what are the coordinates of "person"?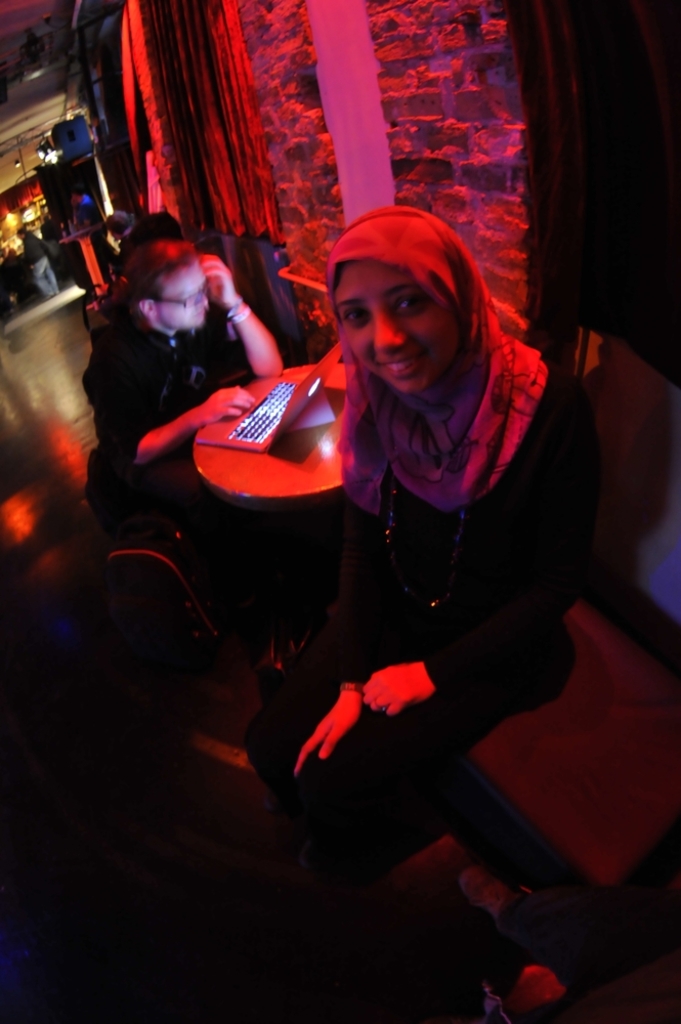
9:223:62:303.
